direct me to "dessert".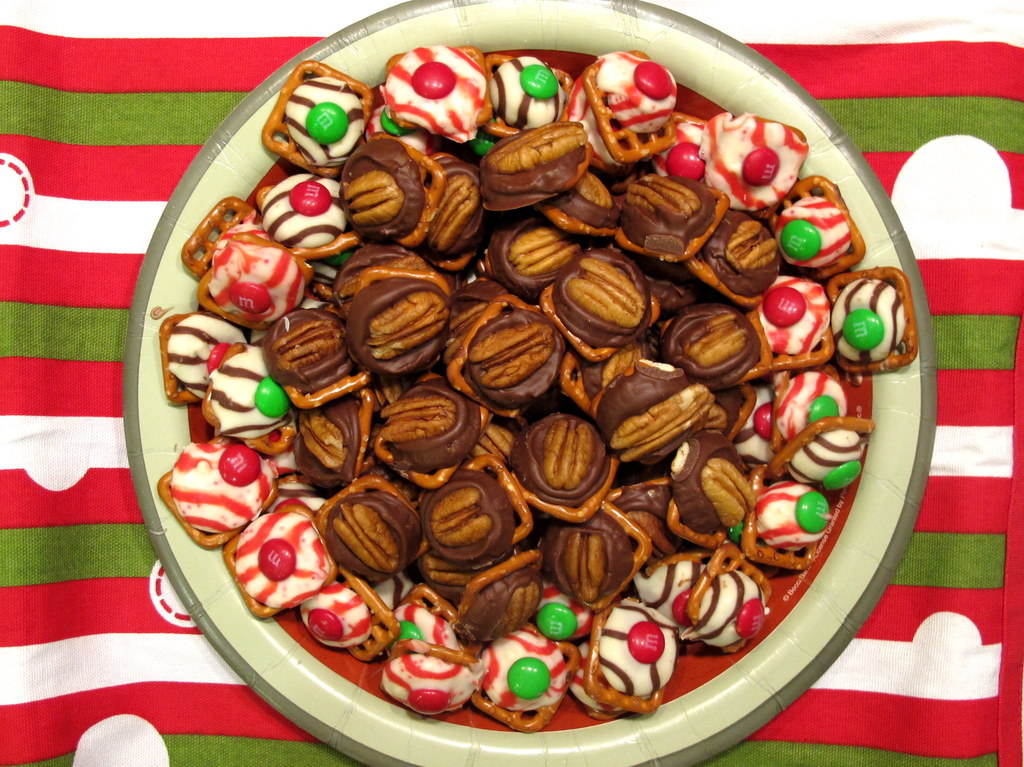
Direction: select_region(192, 192, 305, 321).
